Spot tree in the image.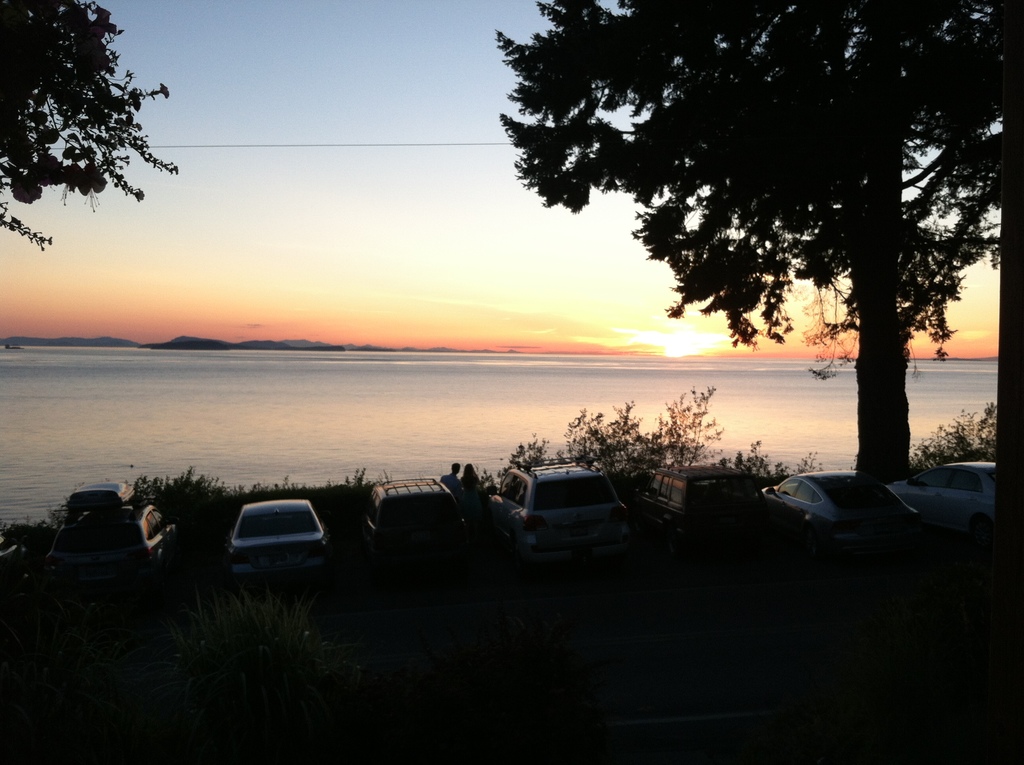
tree found at Rect(0, 0, 171, 250).
